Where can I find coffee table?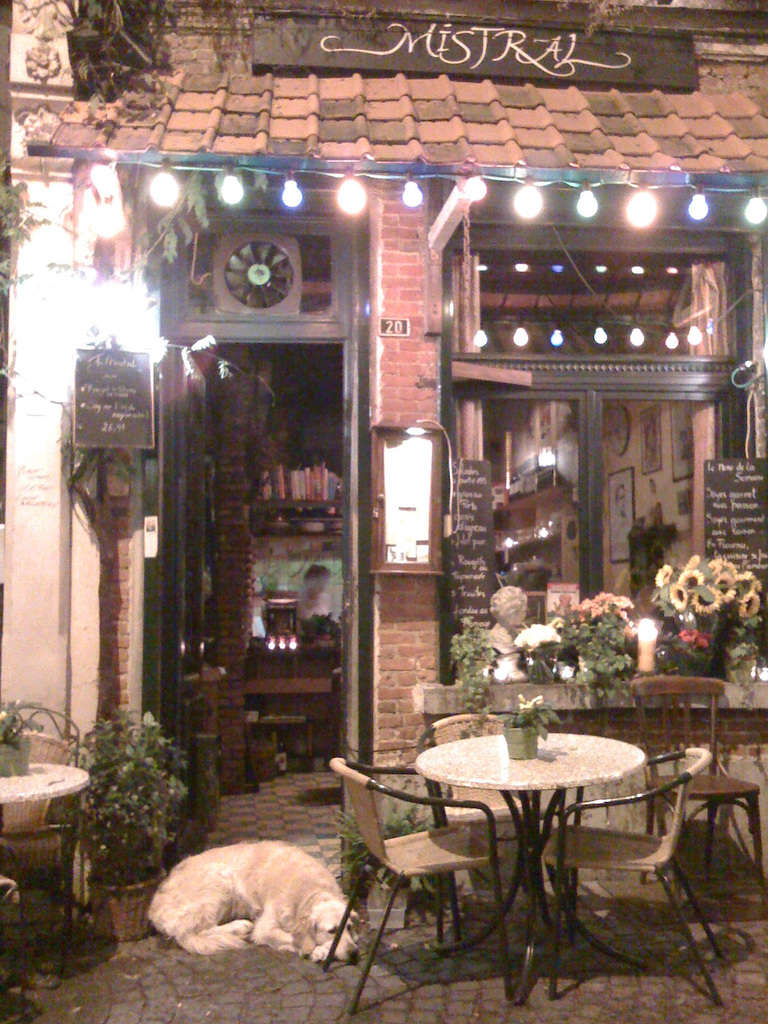
You can find it at bbox=(0, 751, 94, 806).
